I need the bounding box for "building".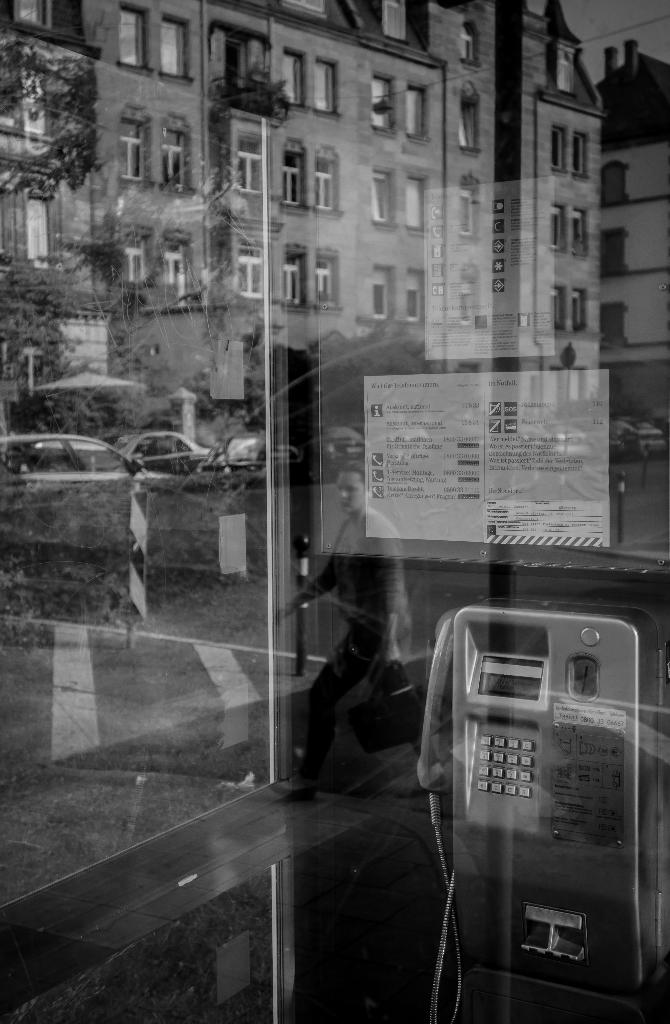
Here it is: crop(0, 0, 602, 415).
